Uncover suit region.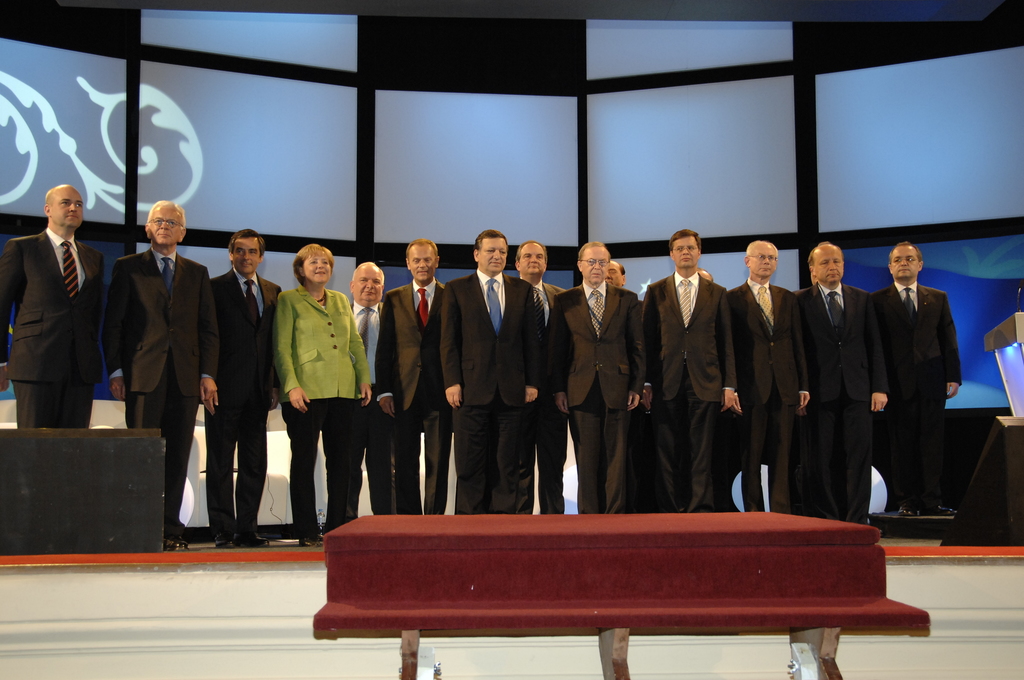
Uncovered: [874, 248, 973, 530].
